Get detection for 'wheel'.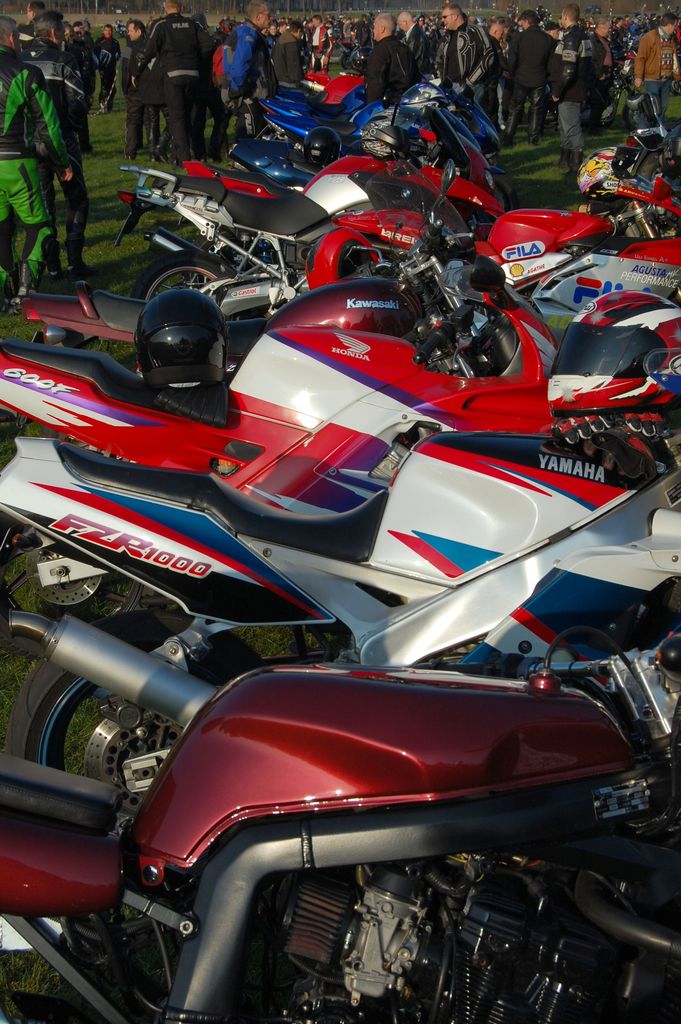
Detection: detection(339, 50, 354, 70).
